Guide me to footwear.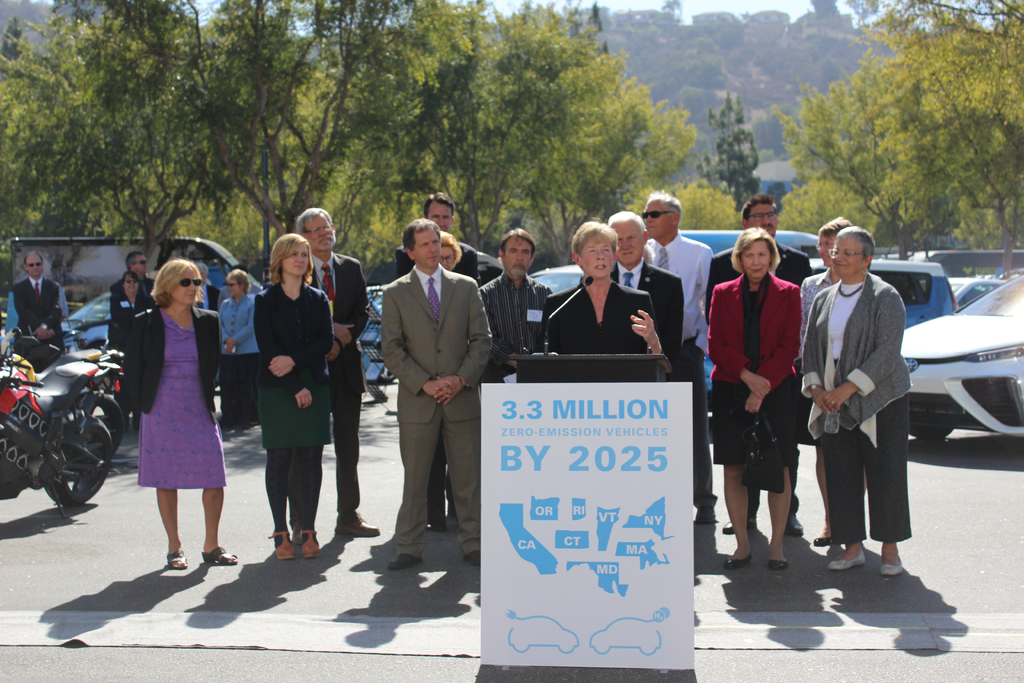
Guidance: 824 545 868 571.
